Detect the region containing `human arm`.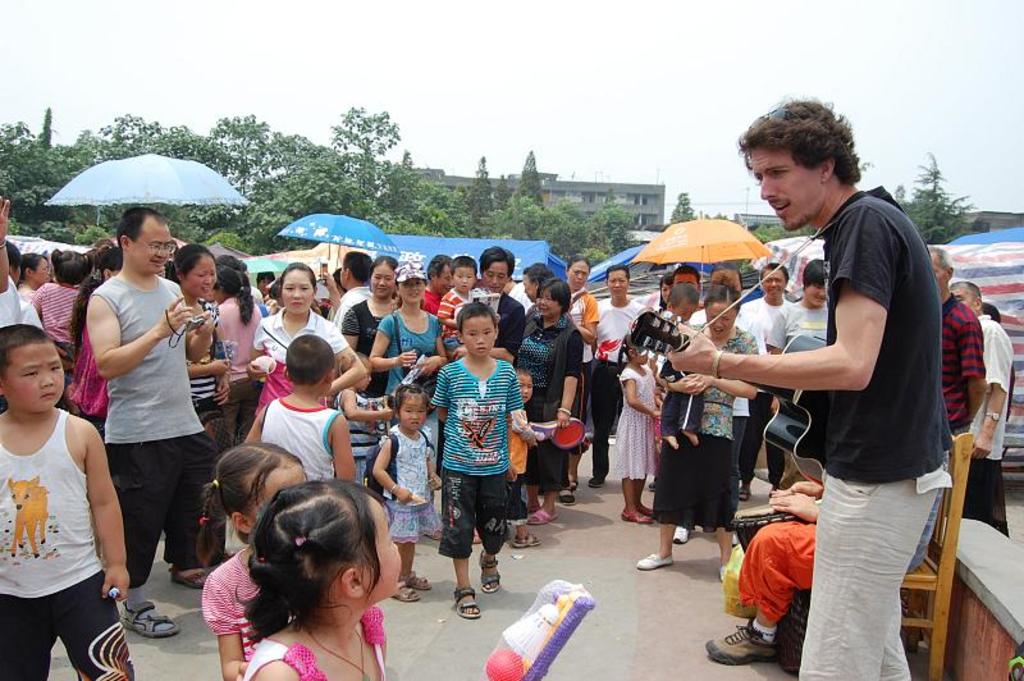
x1=338, y1=385, x2=390, y2=422.
